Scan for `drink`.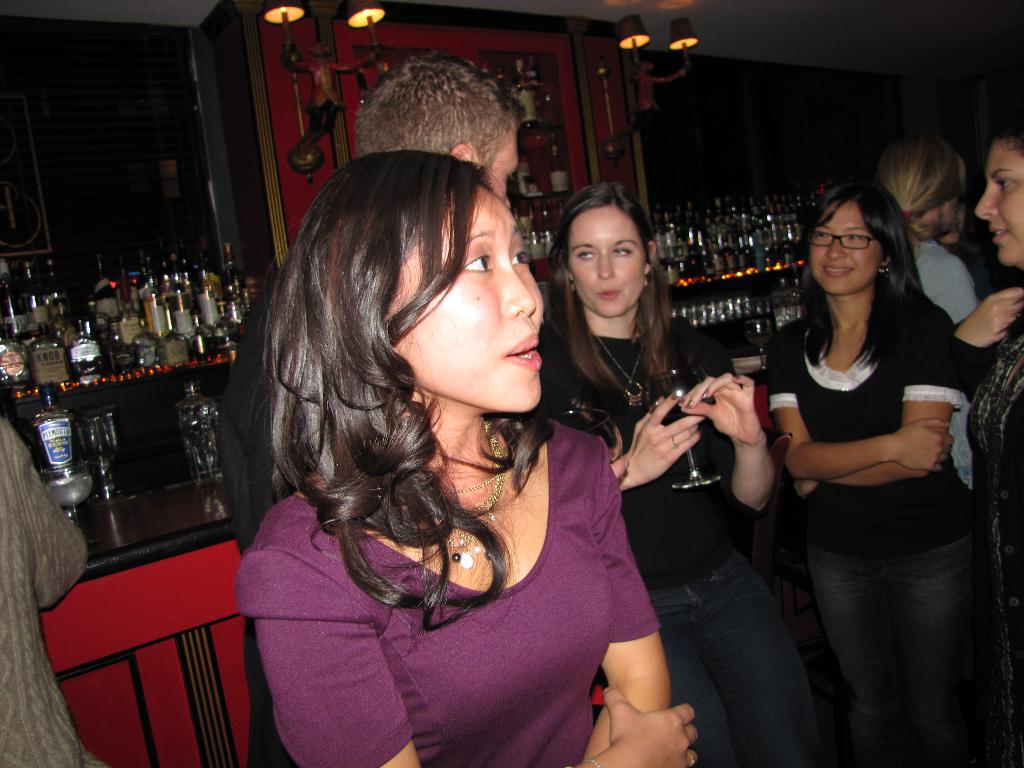
Scan result: [x1=33, y1=408, x2=92, y2=472].
